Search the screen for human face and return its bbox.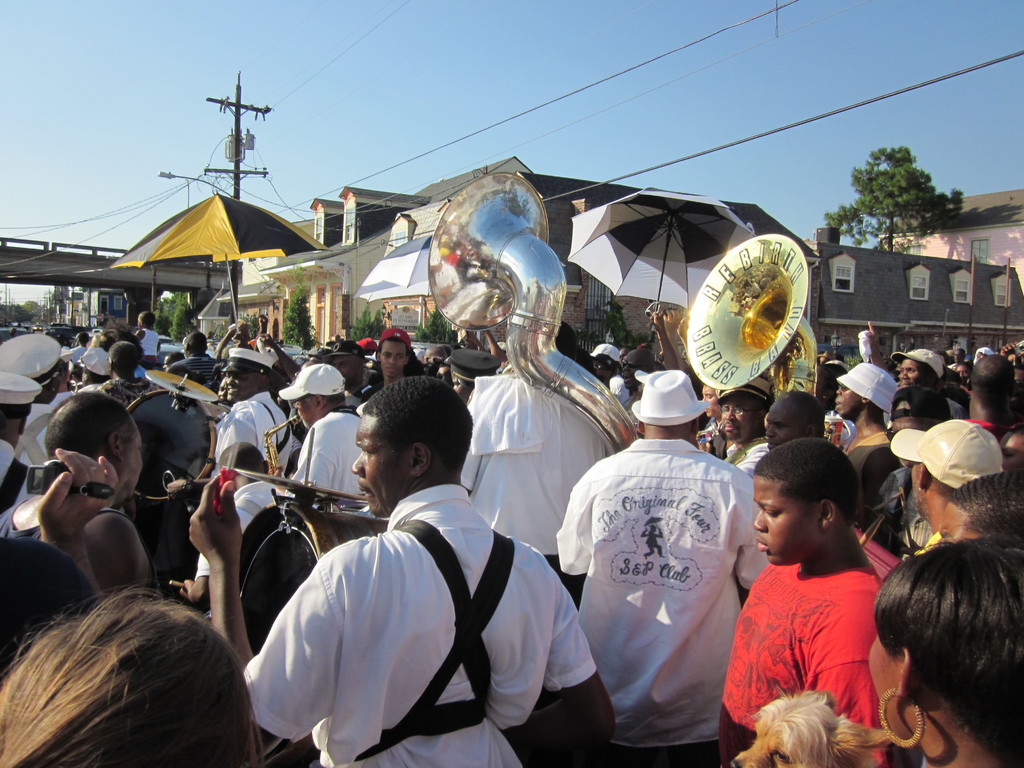
Found: (x1=353, y1=415, x2=401, y2=518).
